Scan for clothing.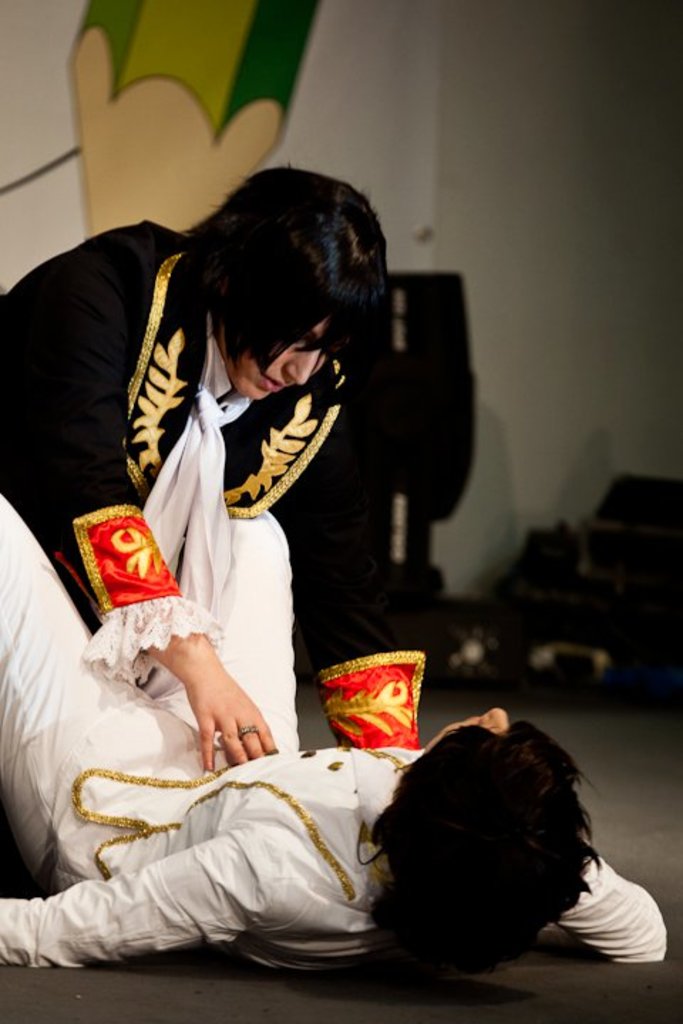
Scan result: (0, 488, 673, 969).
